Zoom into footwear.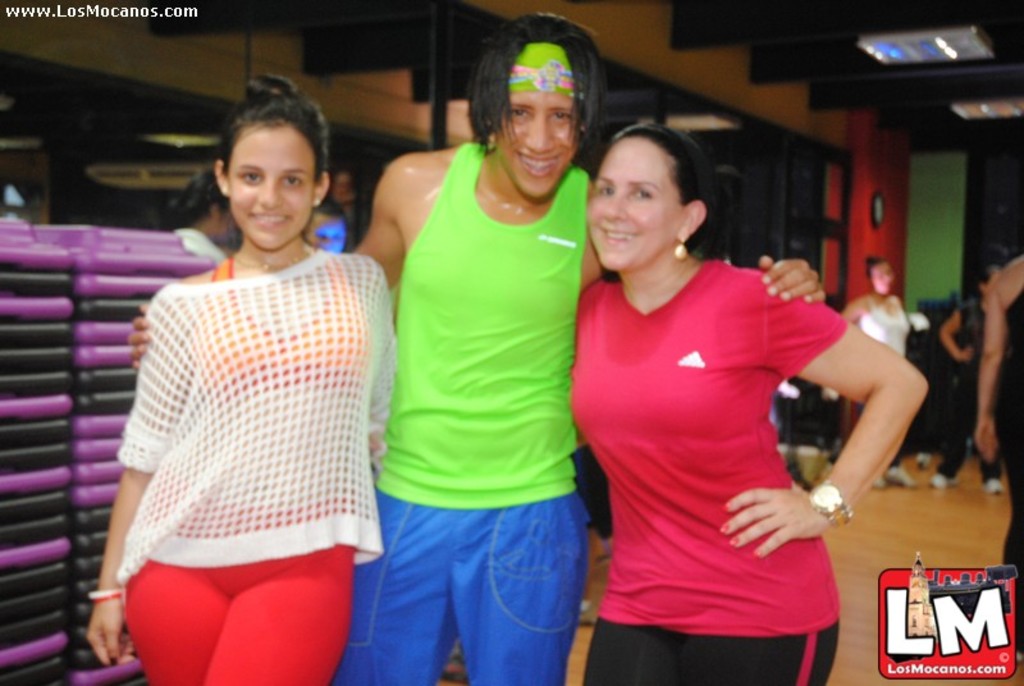
Zoom target: crop(931, 470, 960, 488).
